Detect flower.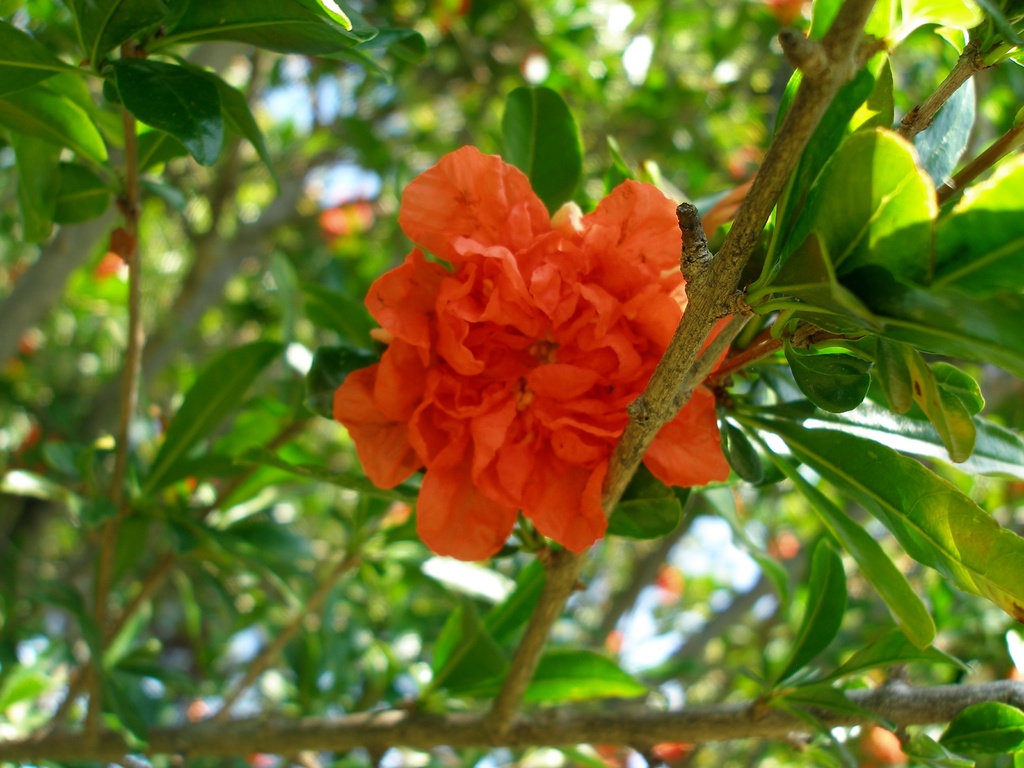
Detected at locate(310, 127, 748, 592).
